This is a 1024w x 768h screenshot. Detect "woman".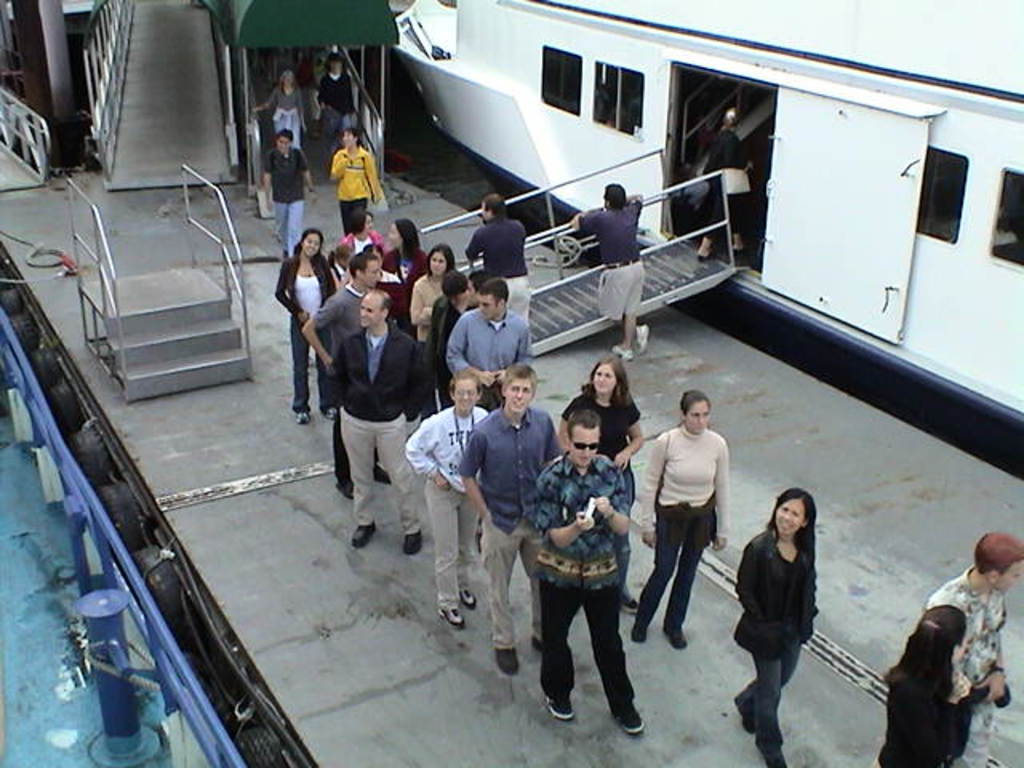
[378, 221, 432, 315].
